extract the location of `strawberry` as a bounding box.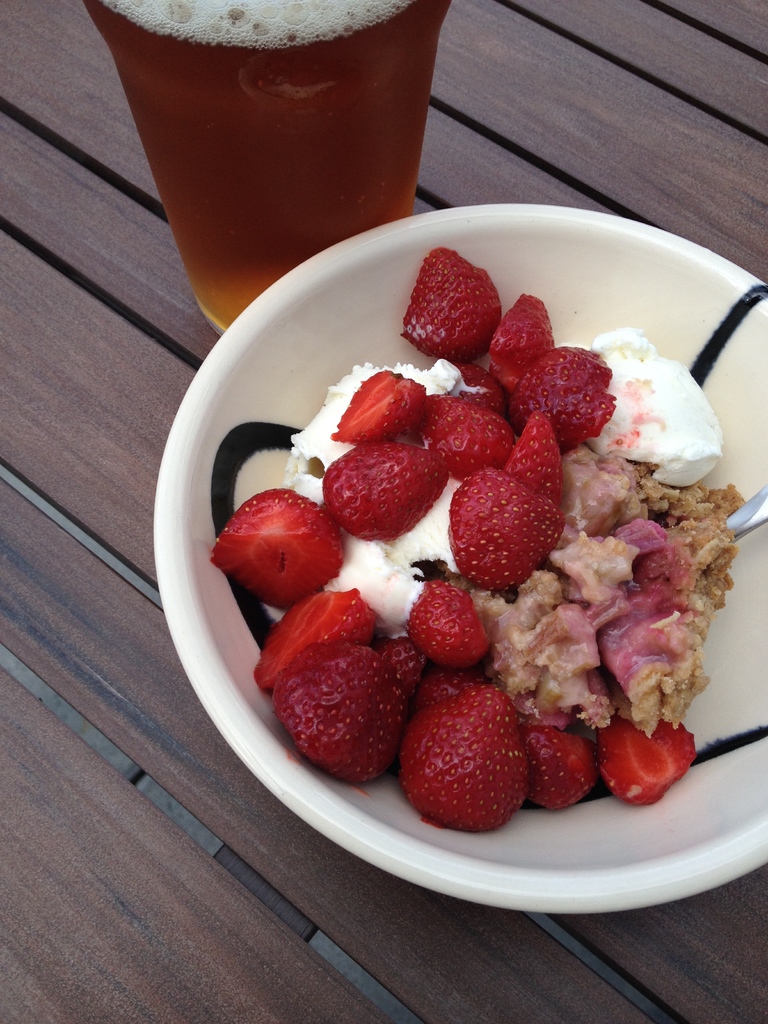
Rect(513, 350, 612, 450).
